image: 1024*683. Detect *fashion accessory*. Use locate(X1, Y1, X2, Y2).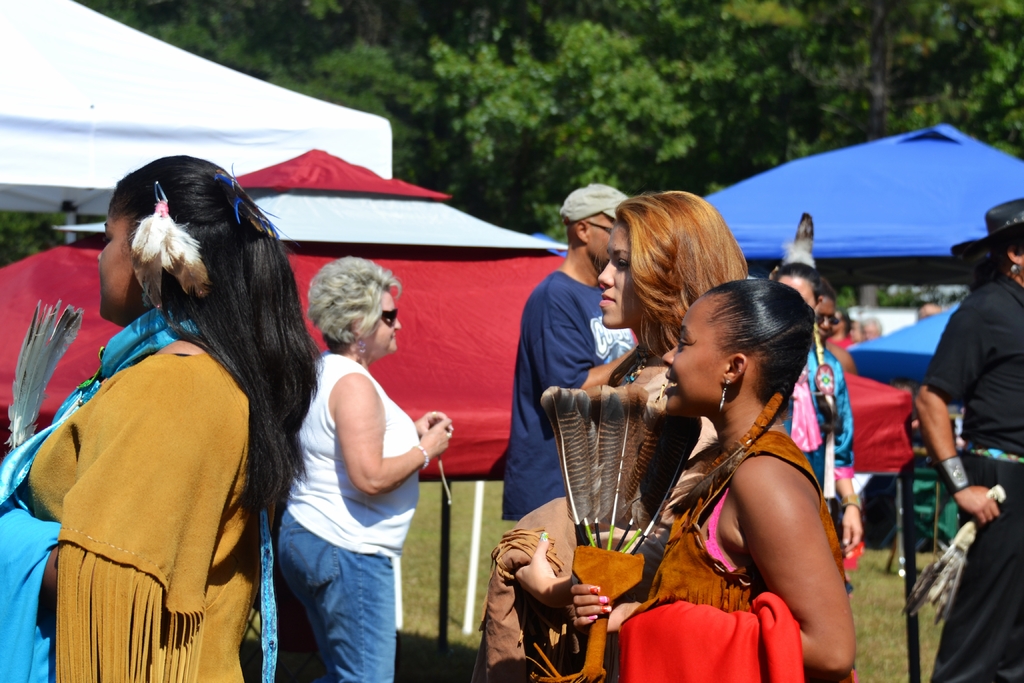
locate(209, 167, 286, 244).
